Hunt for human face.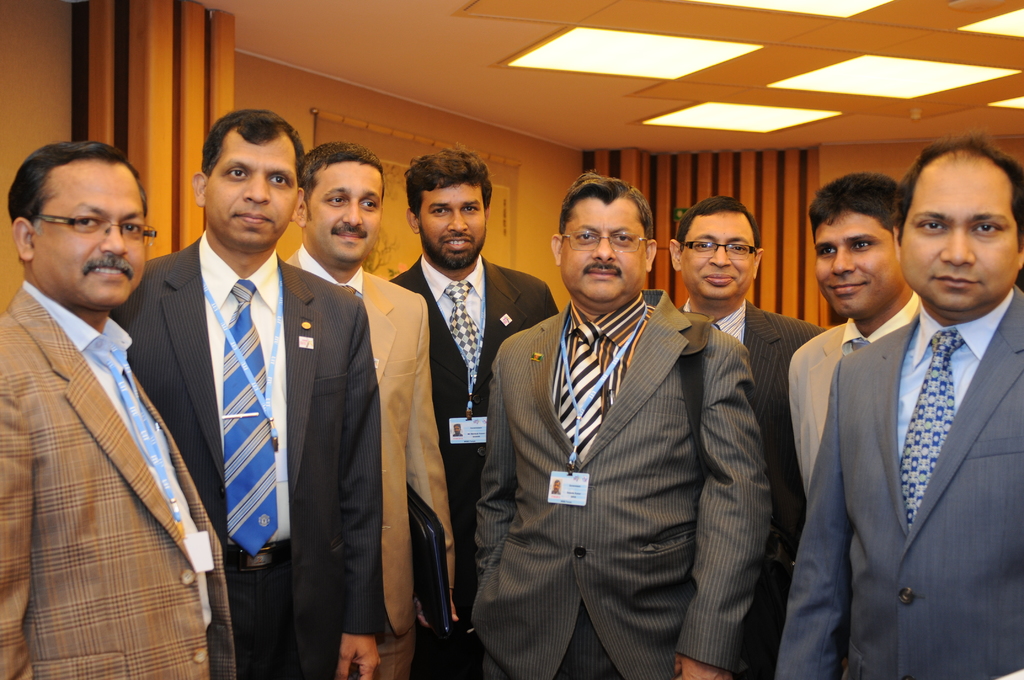
Hunted down at 311 166 385 259.
